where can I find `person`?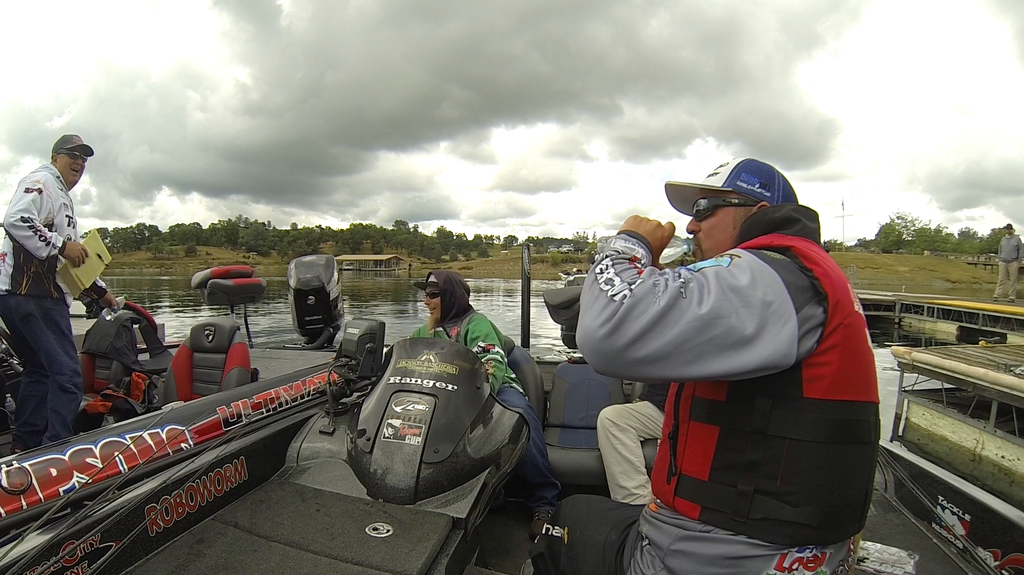
You can find it at x1=527 y1=154 x2=883 y2=574.
